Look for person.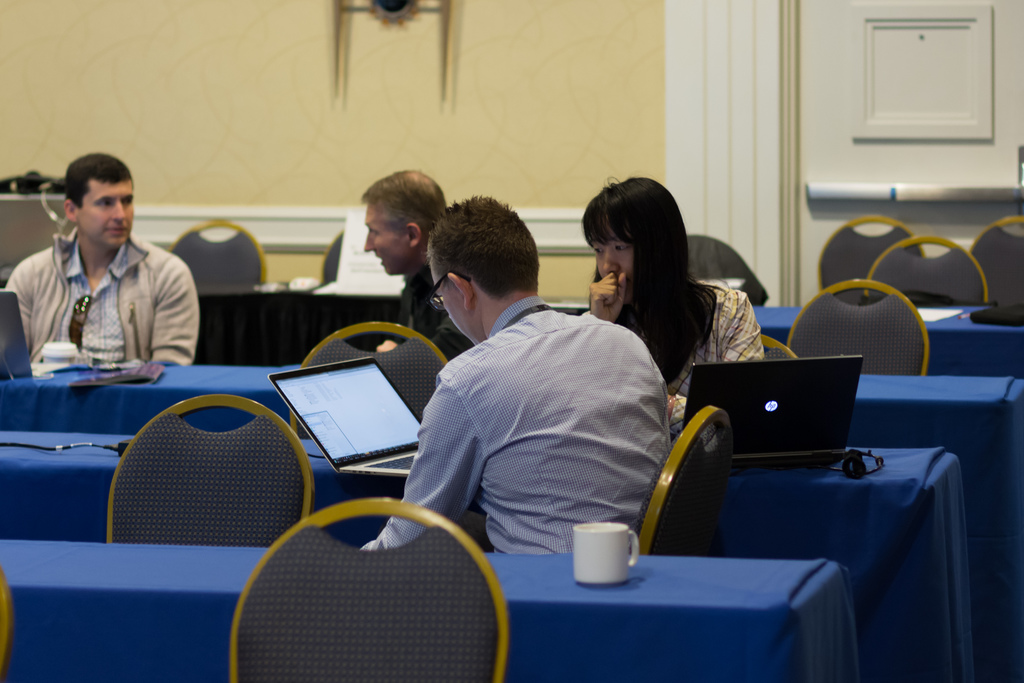
Found: crop(573, 178, 774, 436).
